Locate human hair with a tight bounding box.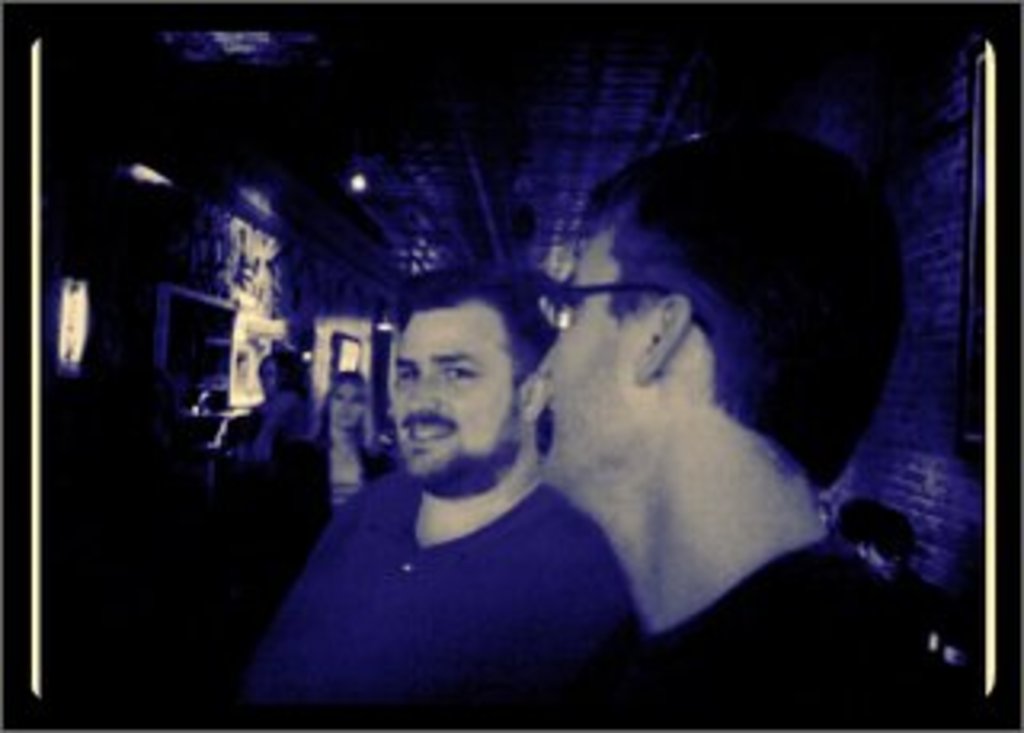
select_region(381, 262, 557, 407).
